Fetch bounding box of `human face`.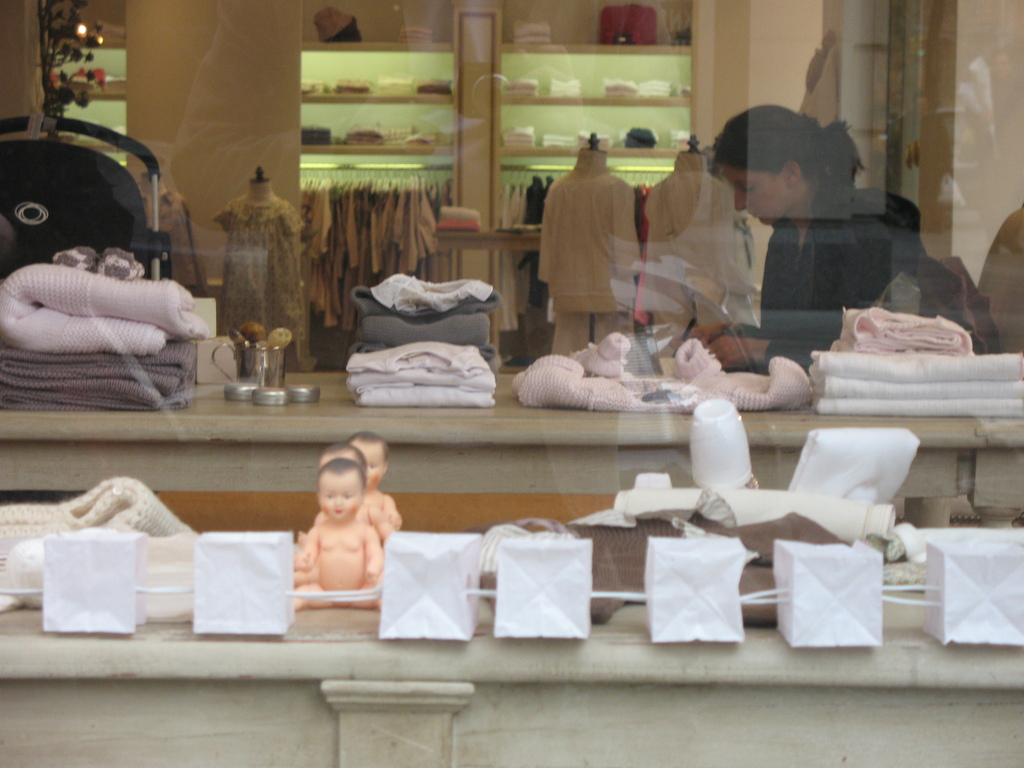
Bbox: l=724, t=161, r=794, b=223.
